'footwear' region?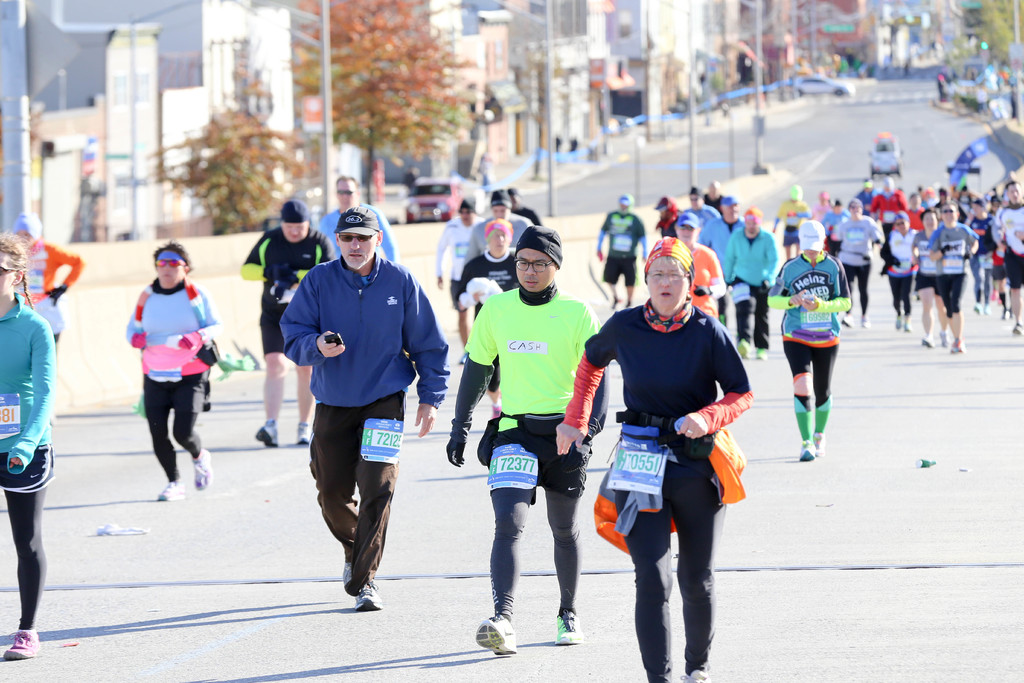
{"x1": 356, "y1": 583, "x2": 382, "y2": 609}
